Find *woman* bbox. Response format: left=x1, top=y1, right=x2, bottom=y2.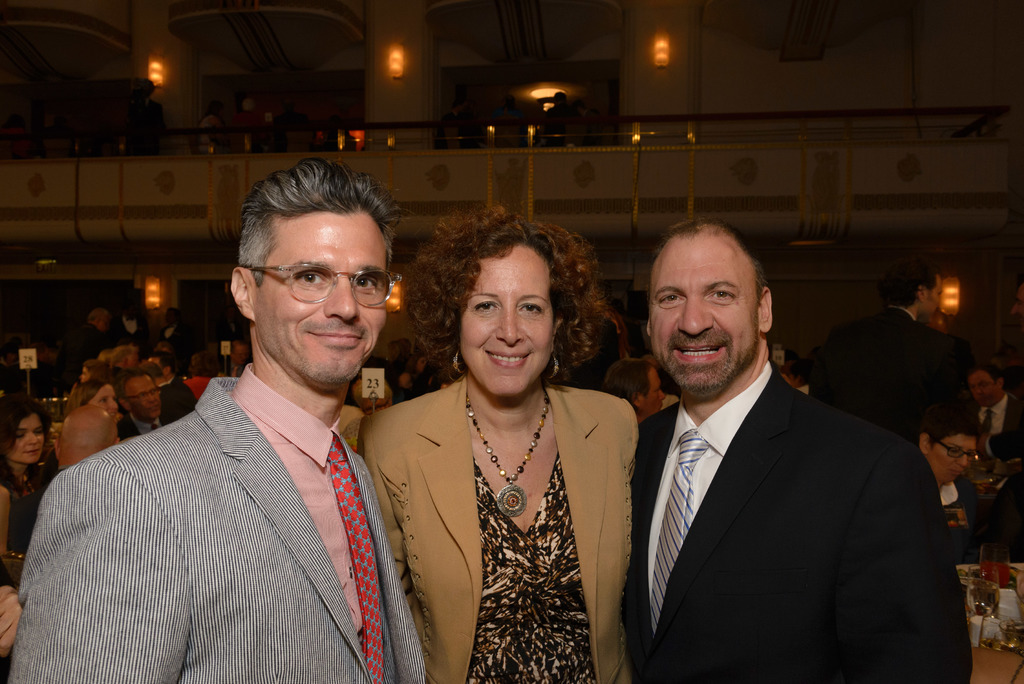
left=0, top=398, right=52, bottom=585.
